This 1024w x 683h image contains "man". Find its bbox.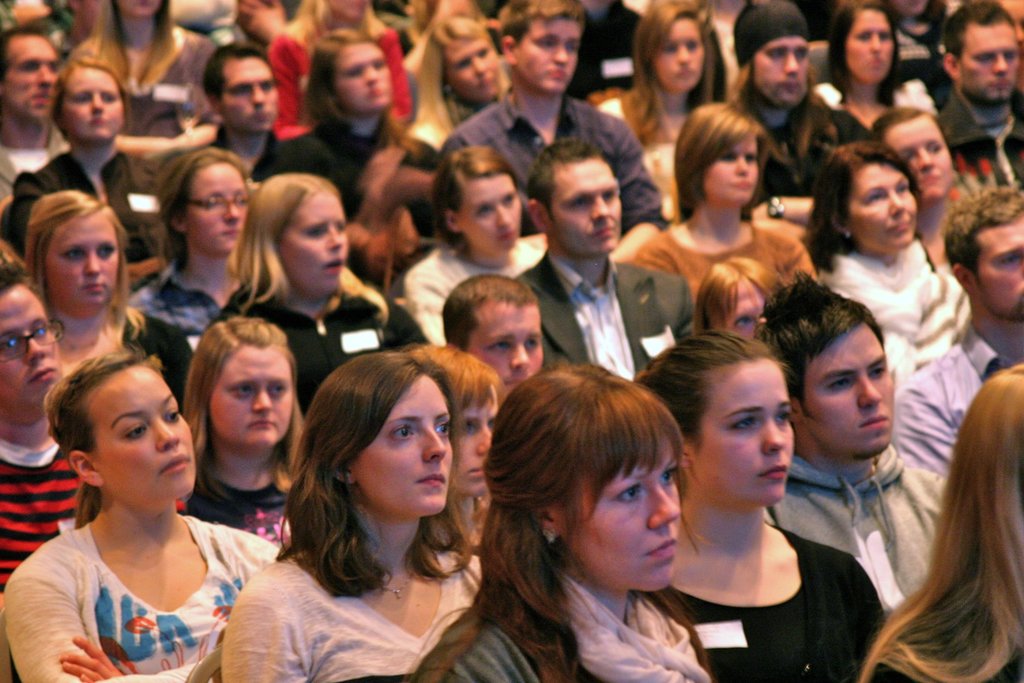
{"left": 0, "top": 252, "right": 93, "bottom": 632}.
